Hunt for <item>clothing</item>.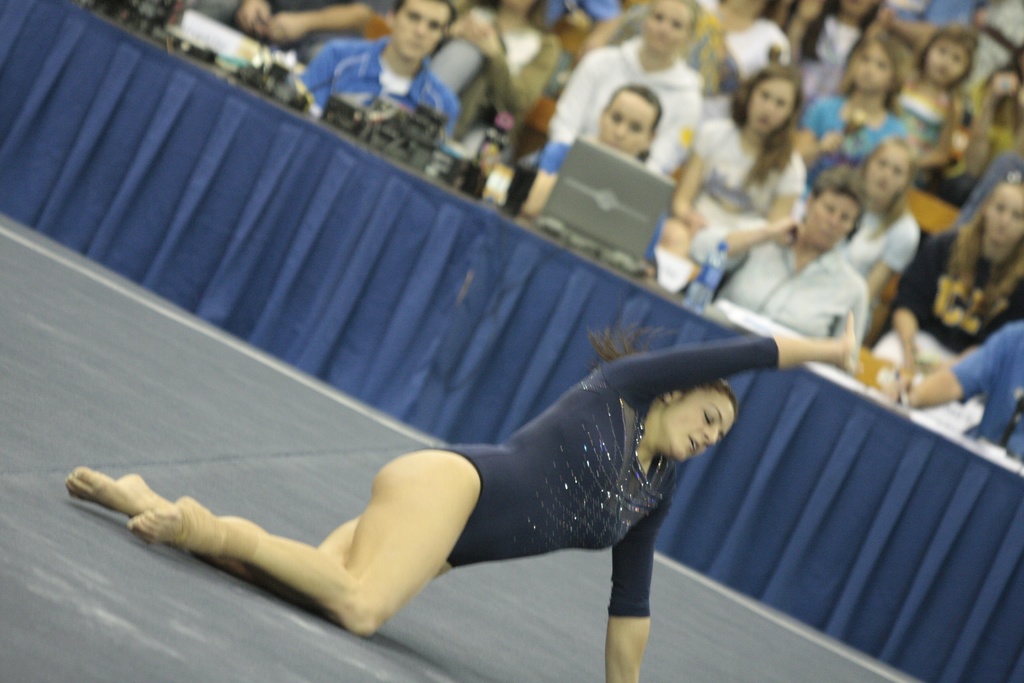
Hunted down at 543,0,611,26.
